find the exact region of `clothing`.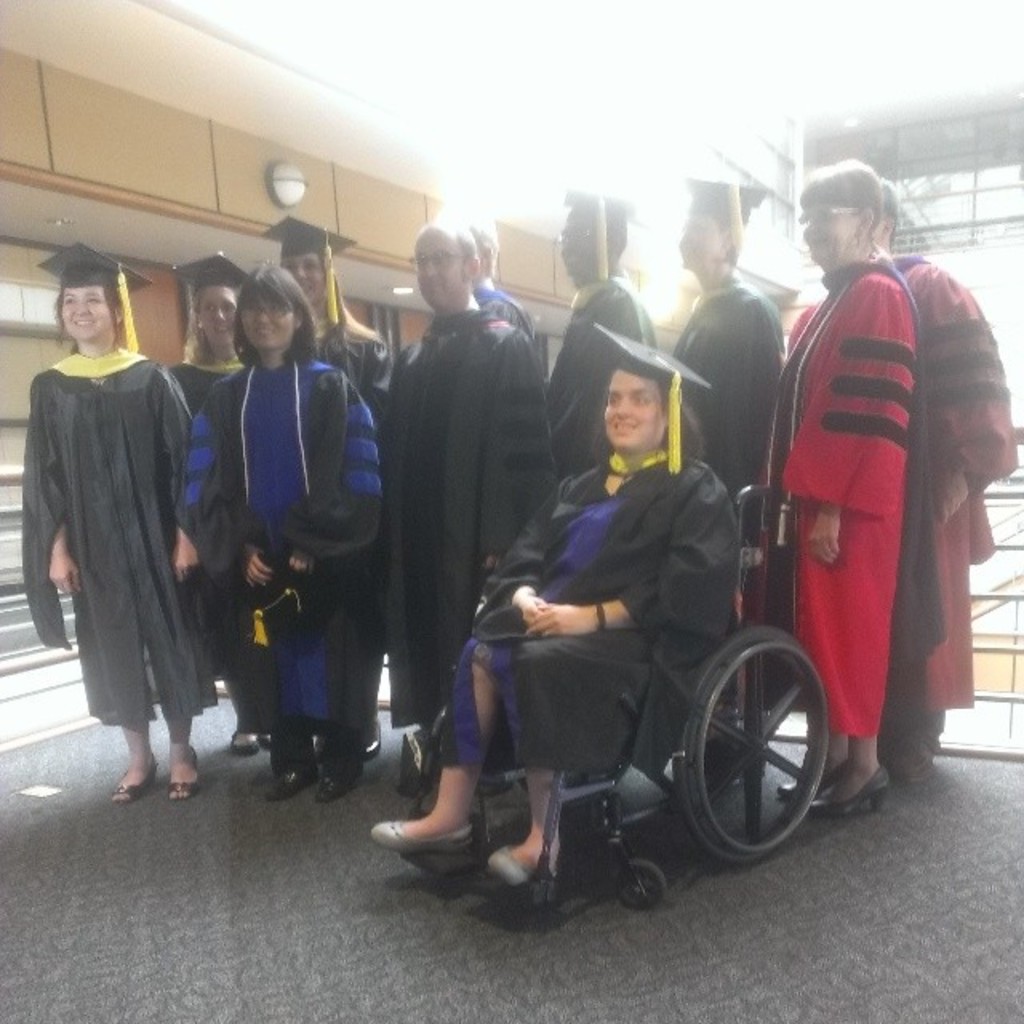
Exact region: box(542, 278, 666, 462).
